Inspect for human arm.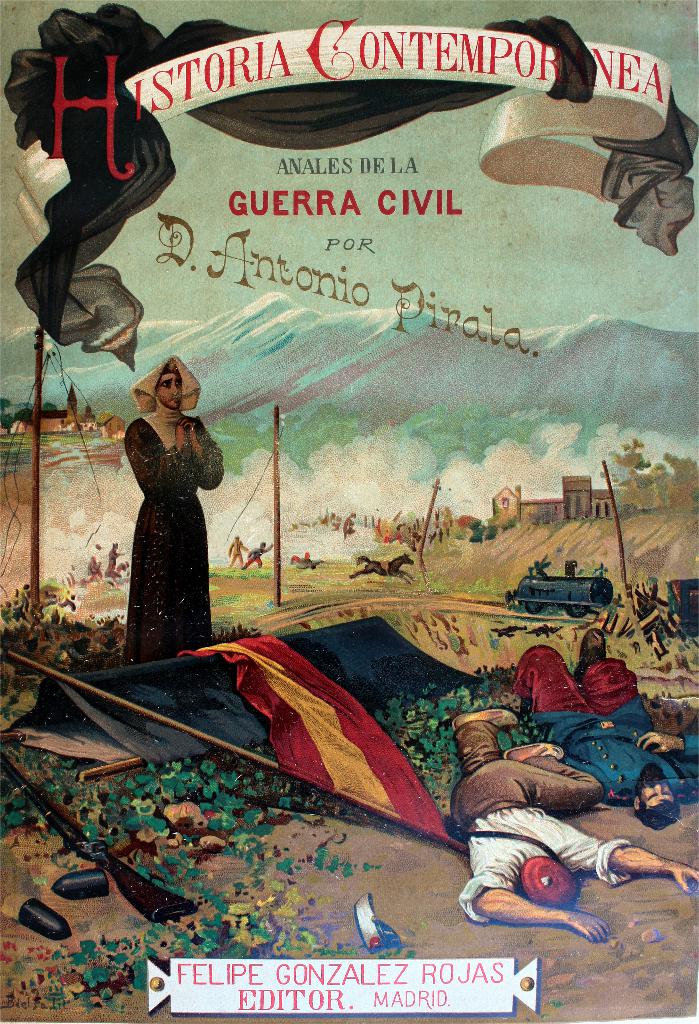
Inspection: 129,419,192,500.
